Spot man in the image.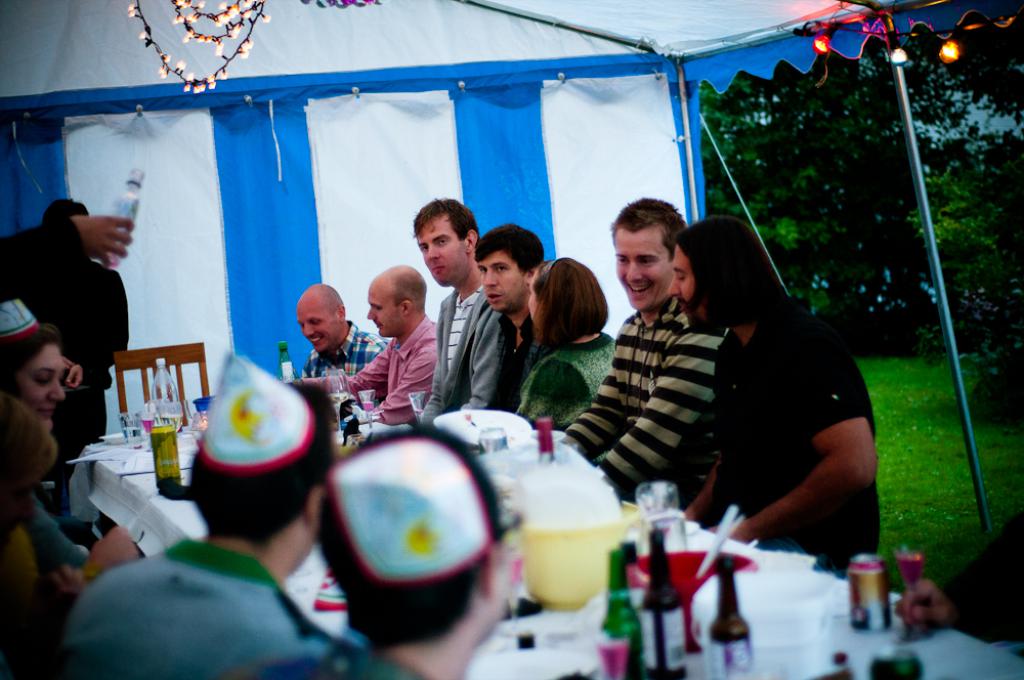
man found at left=16, top=197, right=130, bottom=513.
